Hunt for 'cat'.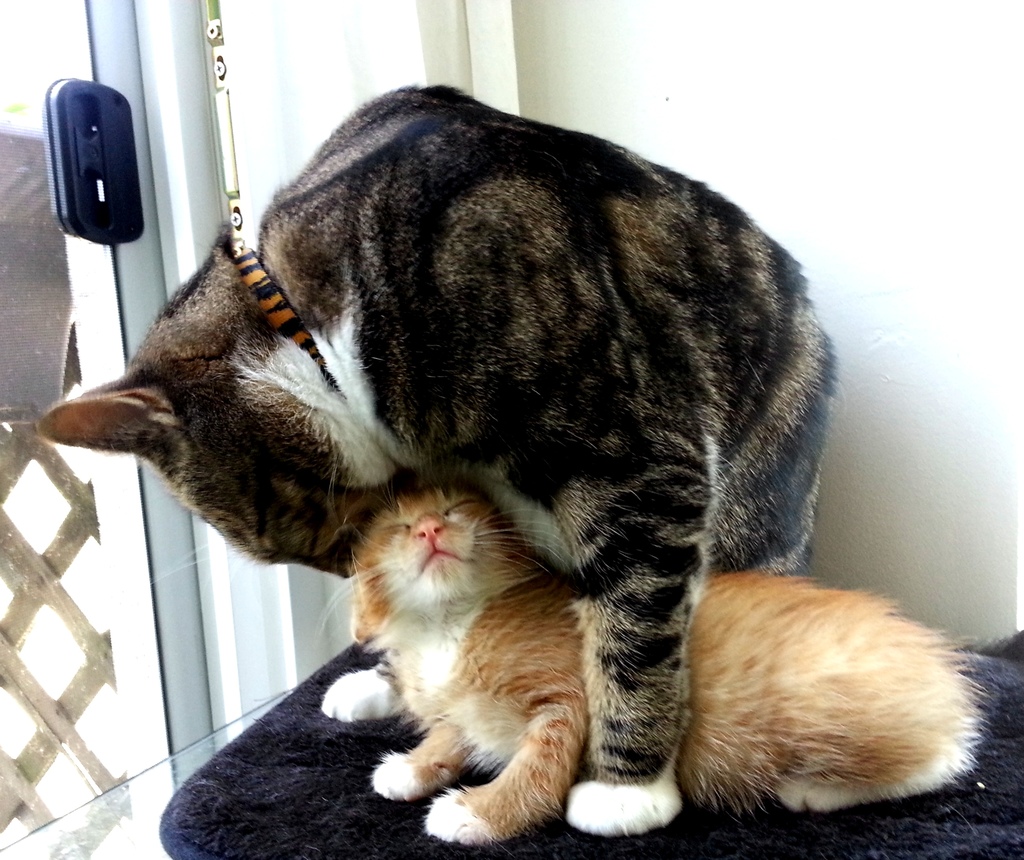
Hunted down at 32, 71, 835, 848.
